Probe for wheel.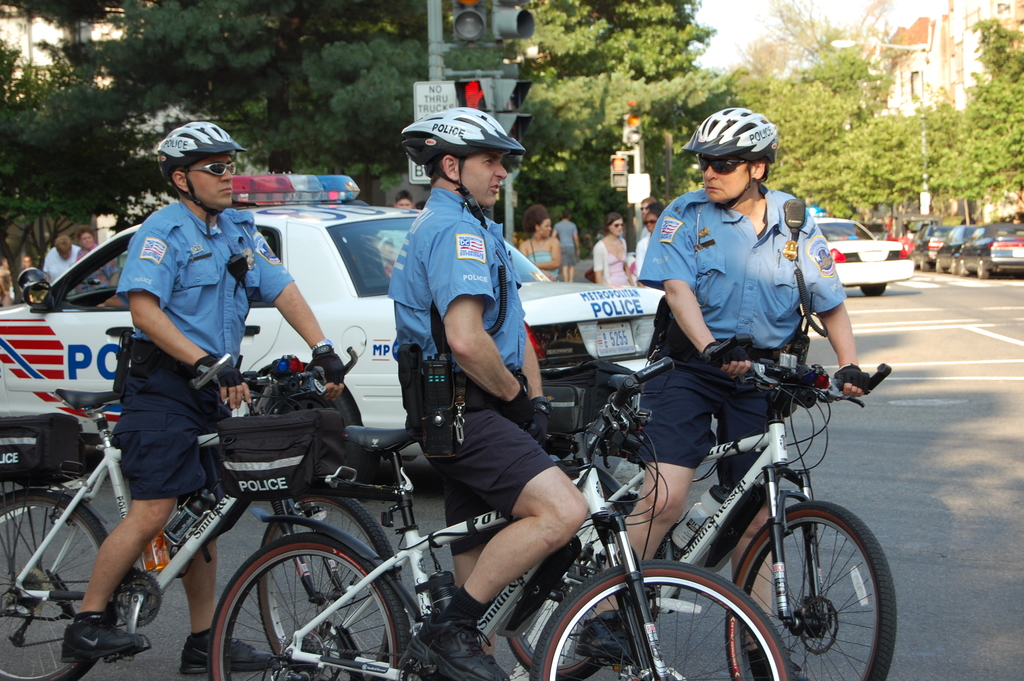
Probe result: [x1=920, y1=259, x2=927, y2=271].
